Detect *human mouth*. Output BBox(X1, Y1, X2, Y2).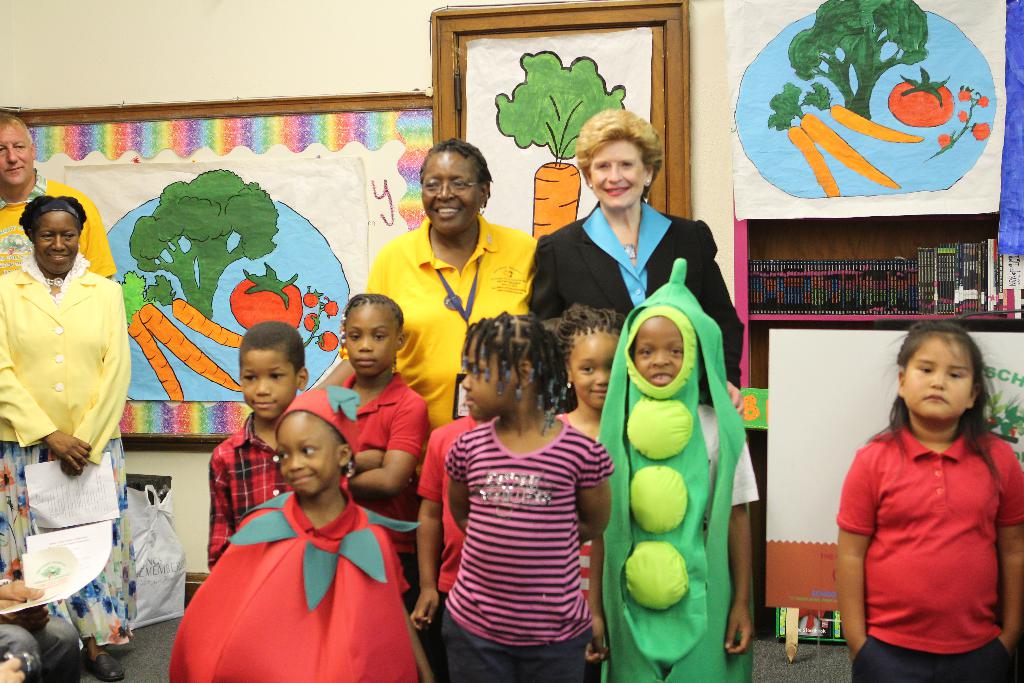
BBox(924, 393, 946, 404).
